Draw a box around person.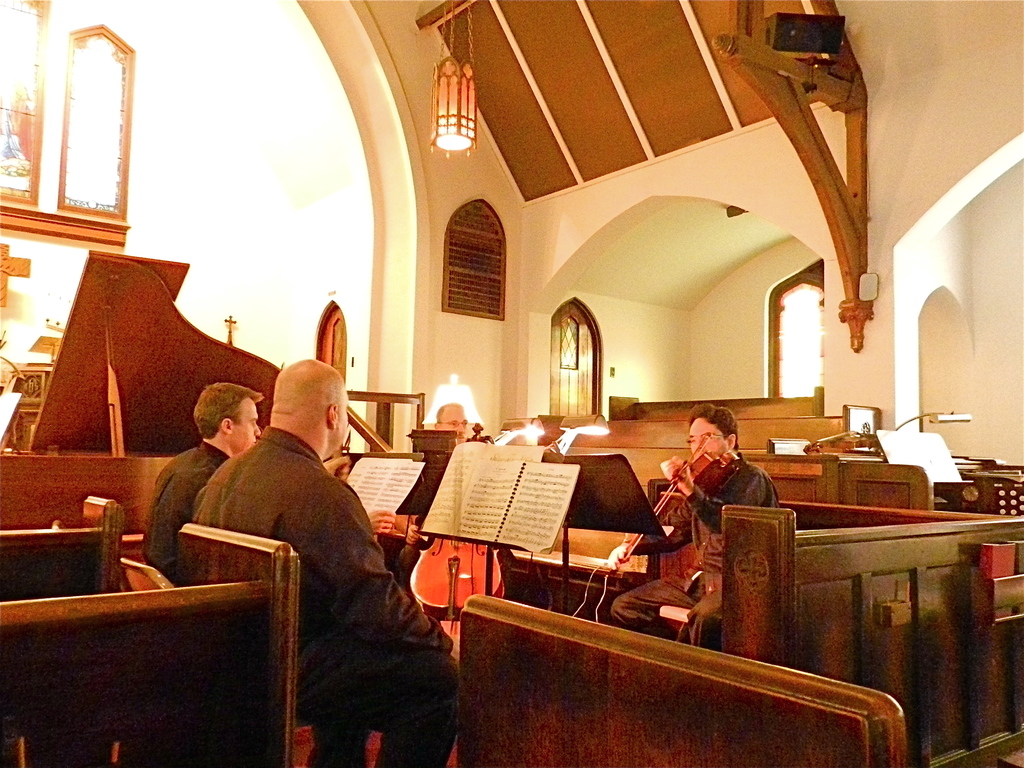
663/394/787/605.
